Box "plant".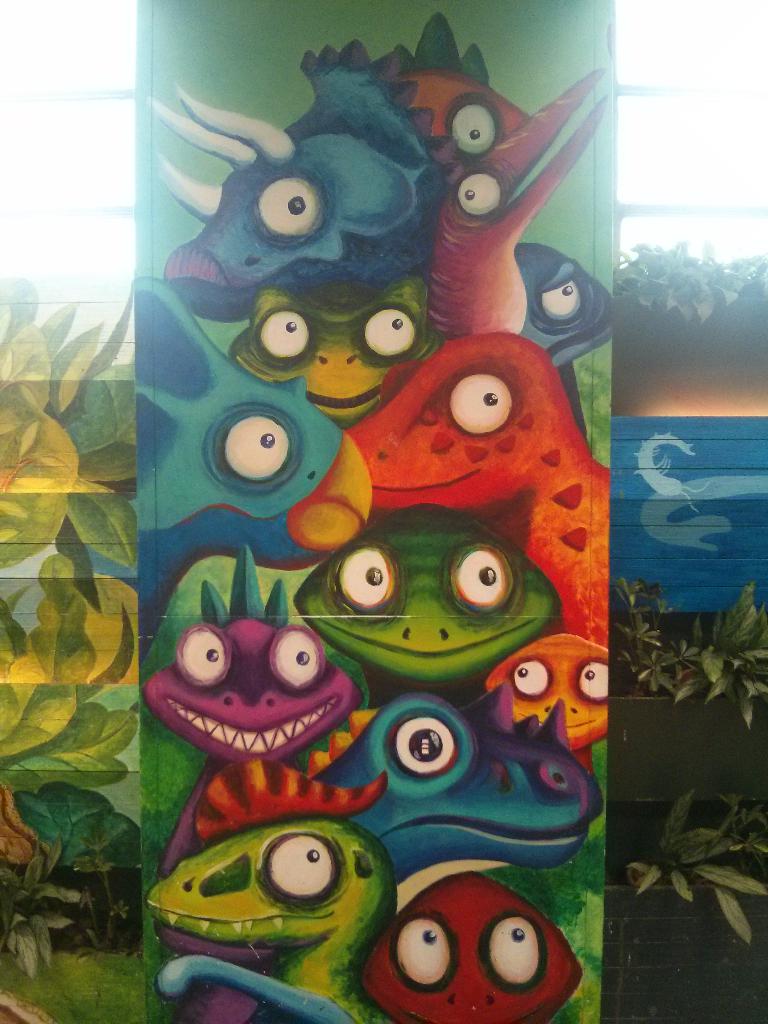
0:832:86:972.
